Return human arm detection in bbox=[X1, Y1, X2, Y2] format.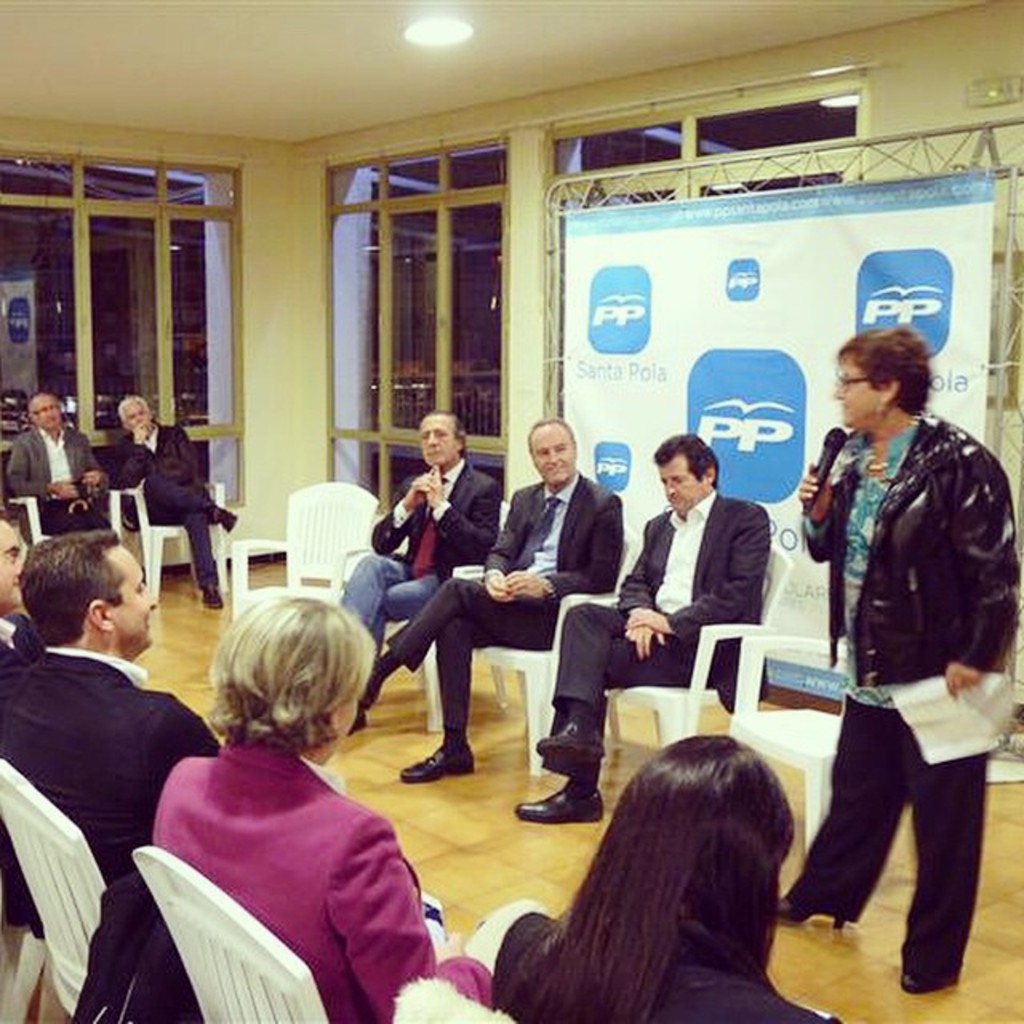
bbox=[368, 467, 443, 557].
